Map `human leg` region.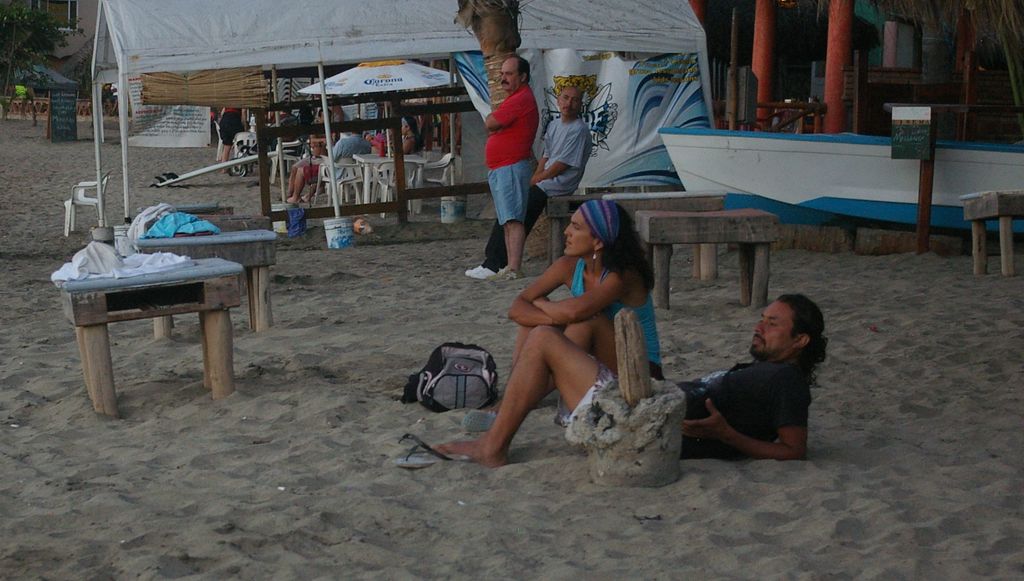
Mapped to (488,301,611,411).
